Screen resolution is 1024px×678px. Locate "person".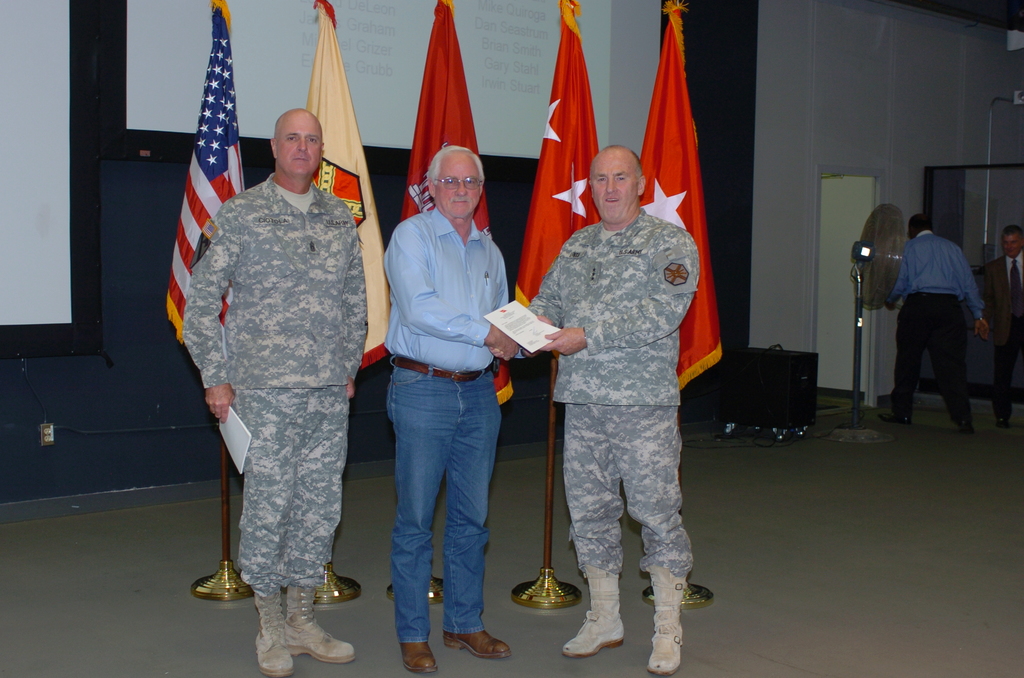
region(385, 137, 524, 675).
